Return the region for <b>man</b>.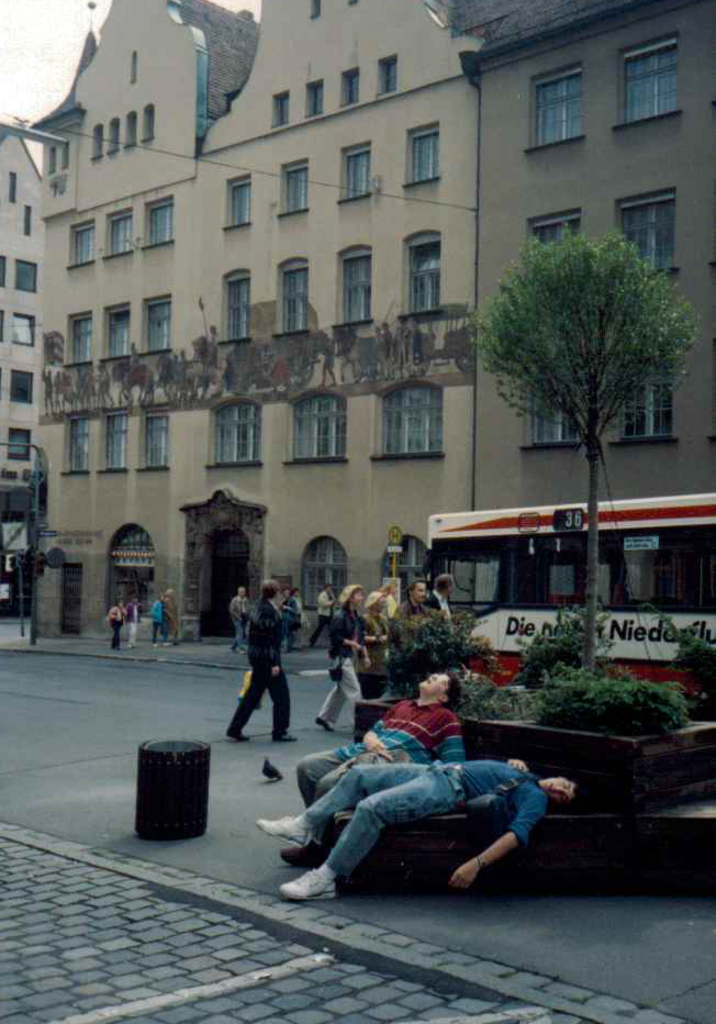
223,588,300,760.
